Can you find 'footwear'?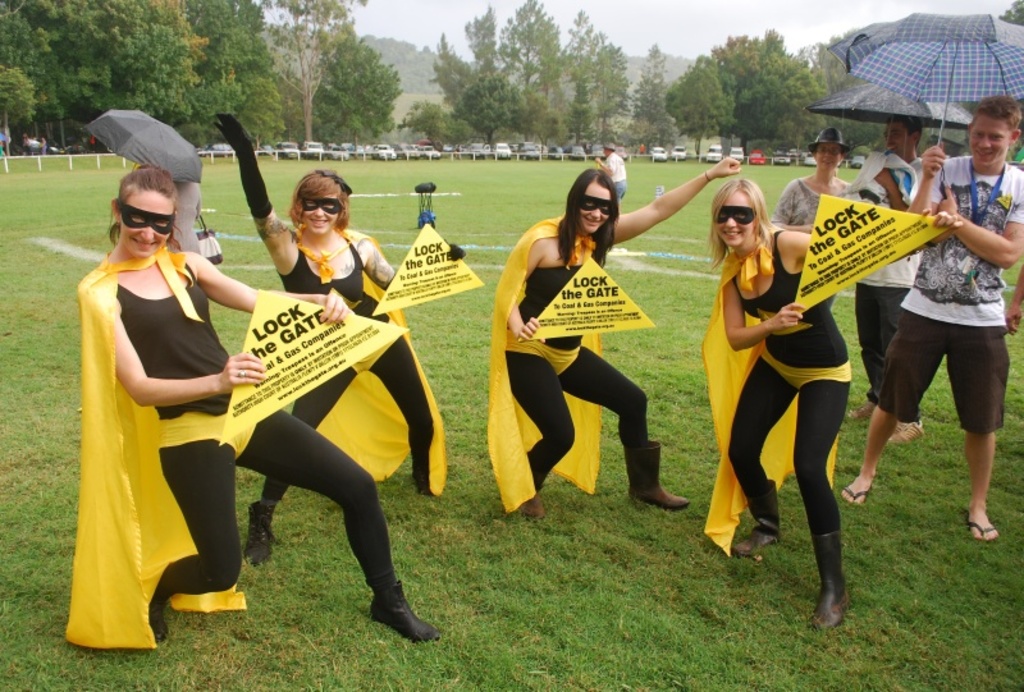
Yes, bounding box: region(513, 489, 547, 523).
